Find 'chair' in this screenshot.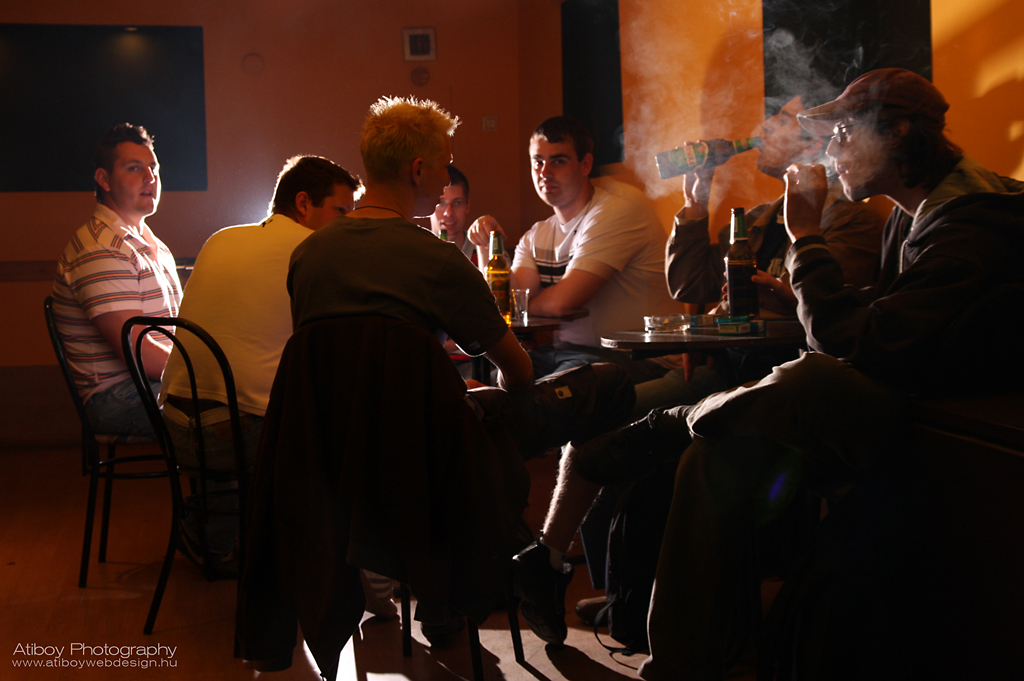
The bounding box for 'chair' is (283,311,526,680).
